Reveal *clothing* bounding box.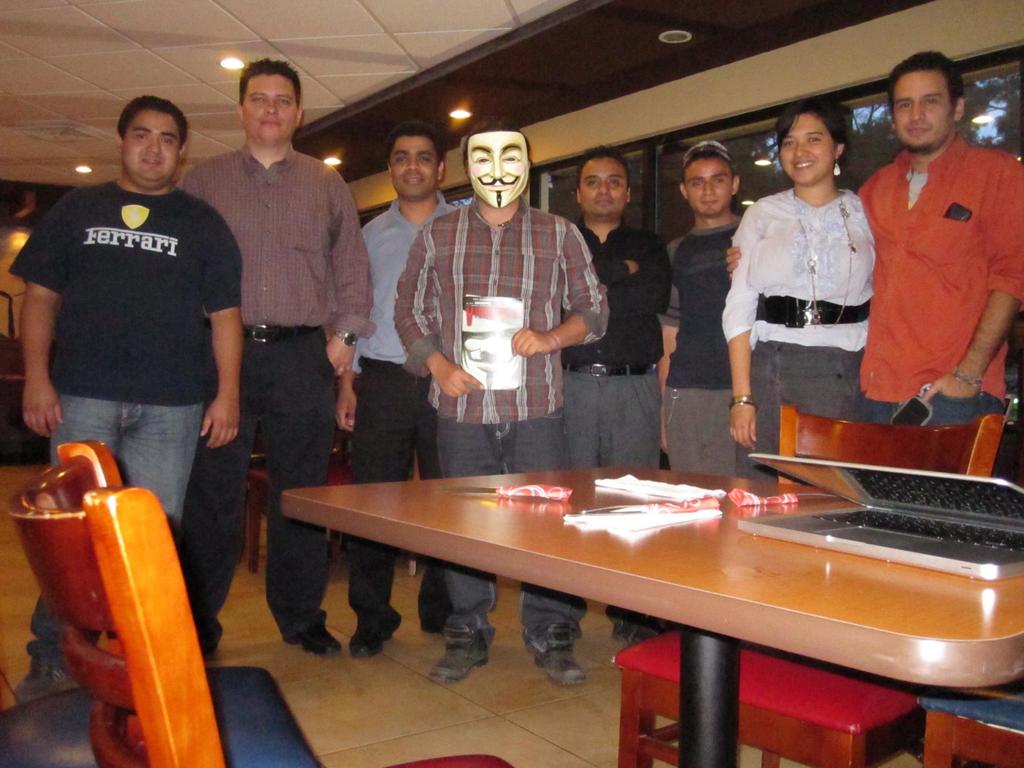
Revealed: (719, 186, 879, 479).
